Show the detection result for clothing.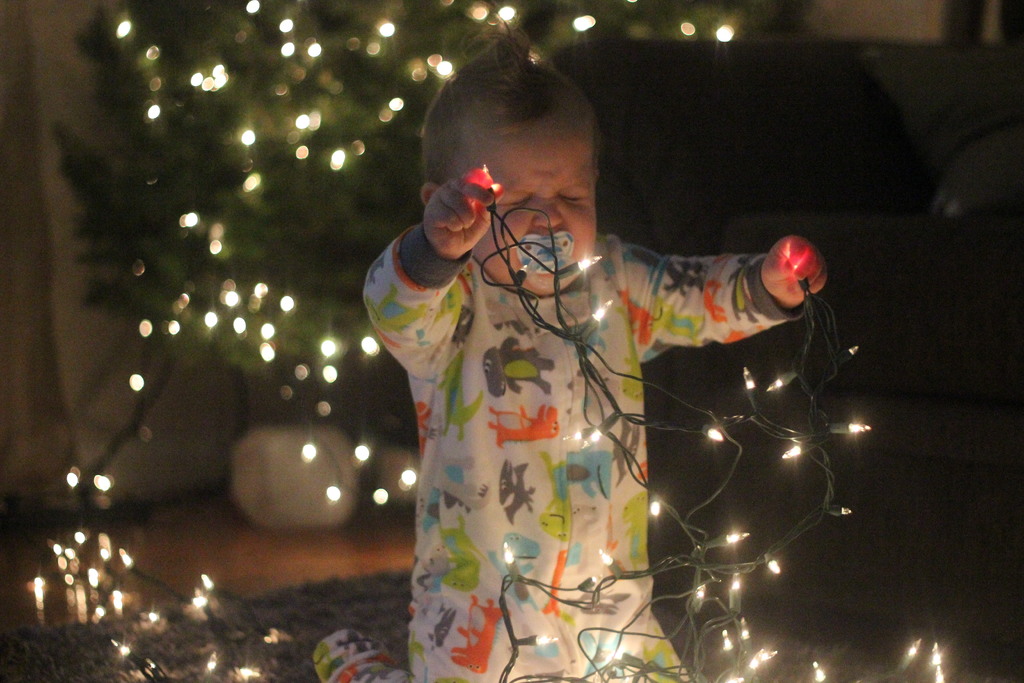
(x1=308, y1=124, x2=803, y2=670).
